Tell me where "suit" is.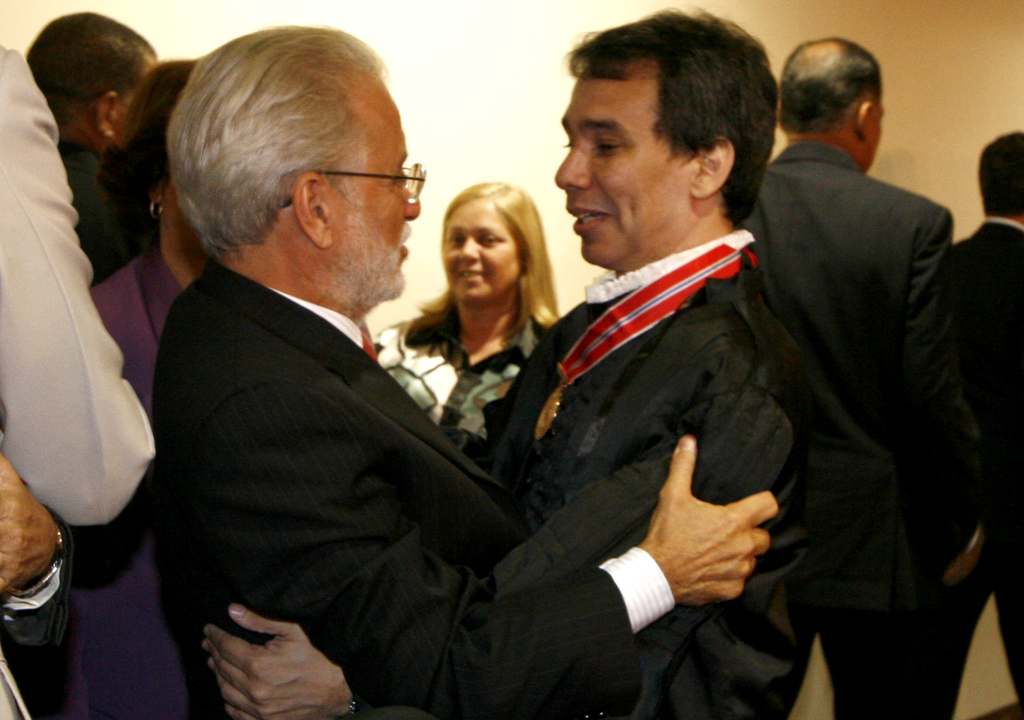
"suit" is at 953 222 1023 712.
